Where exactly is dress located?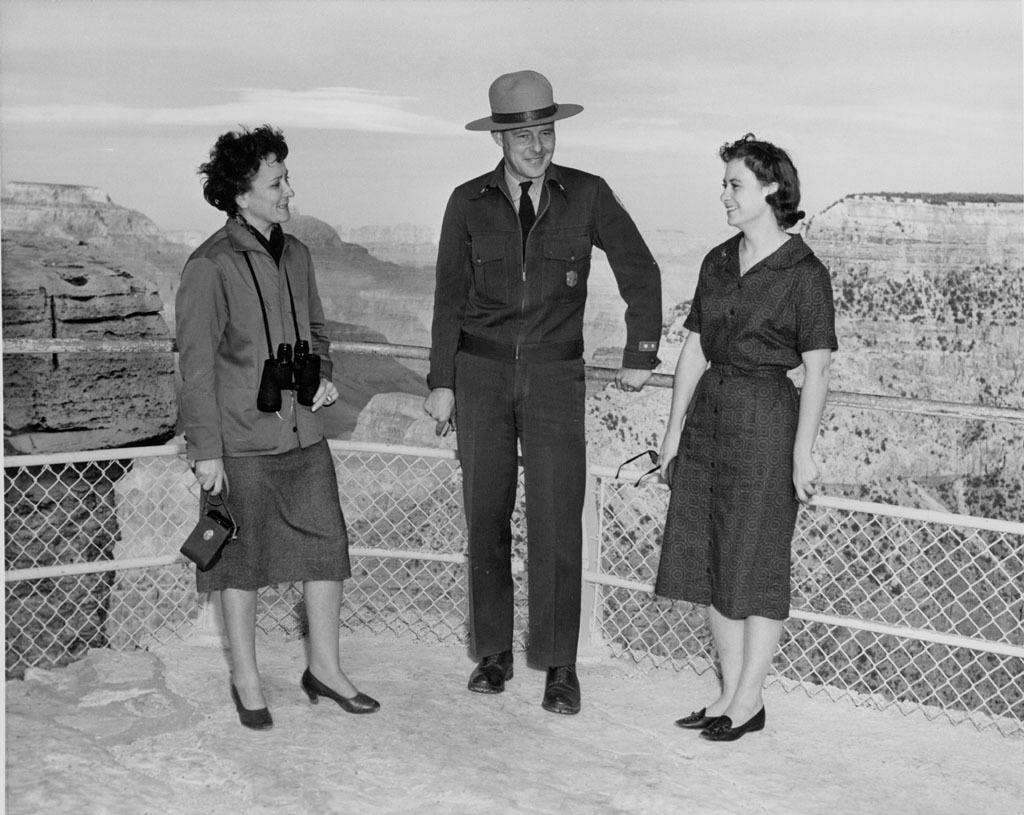
Its bounding box is {"left": 640, "top": 229, "right": 835, "bottom": 618}.
